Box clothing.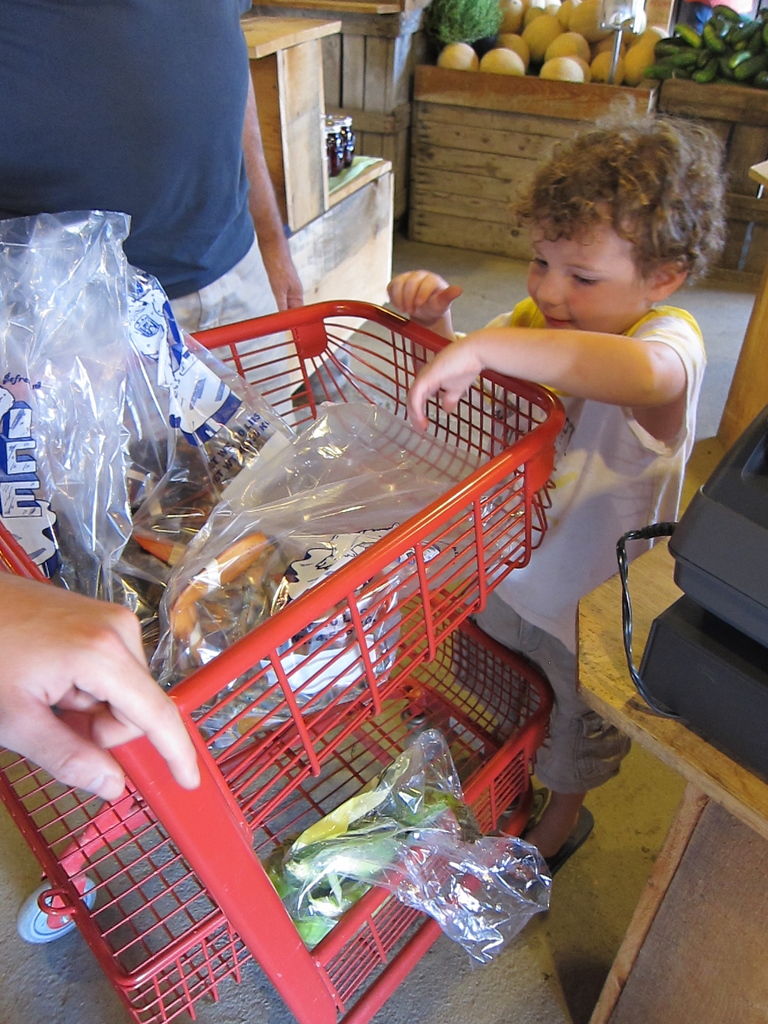
pyautogui.locateOnScreen(458, 302, 710, 657).
